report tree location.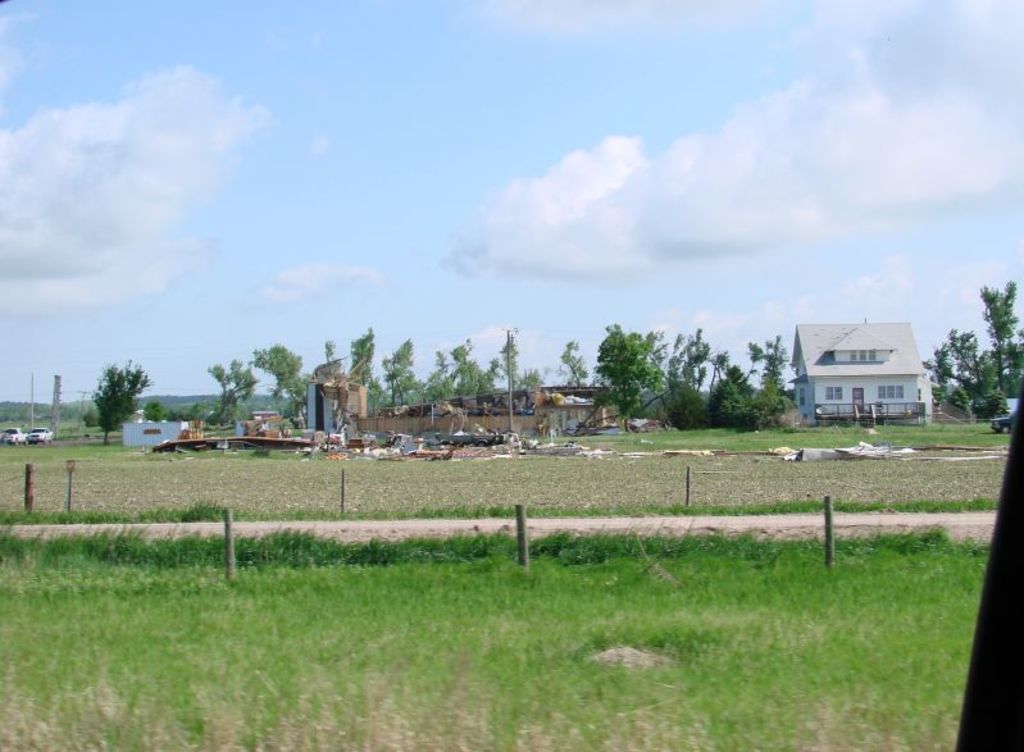
Report: bbox=(556, 337, 593, 395).
